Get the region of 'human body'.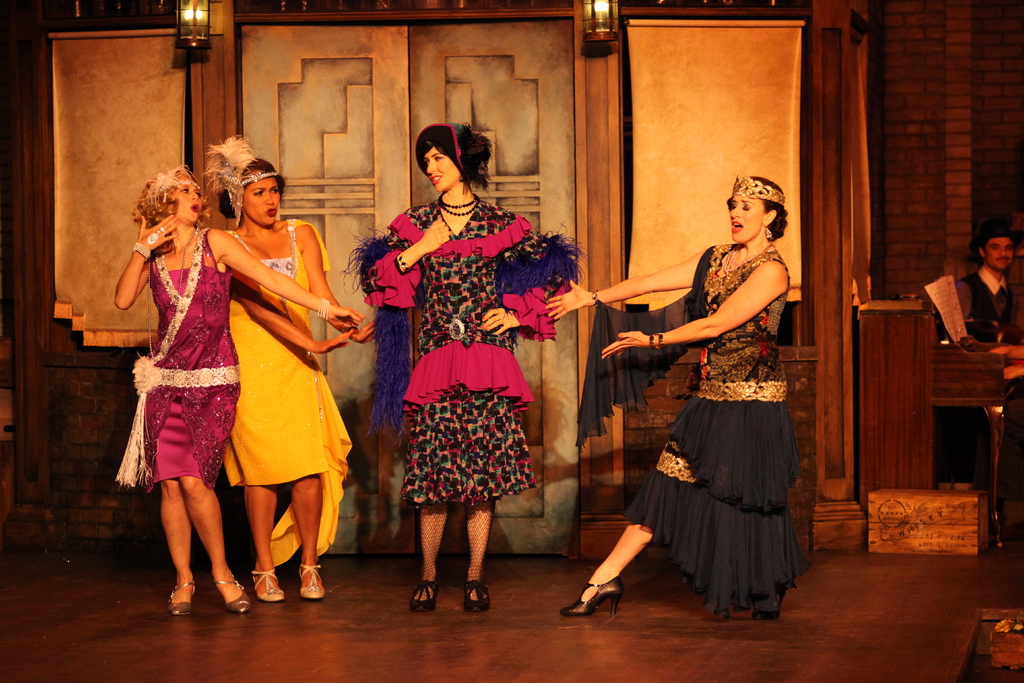
bbox(939, 267, 1023, 357).
